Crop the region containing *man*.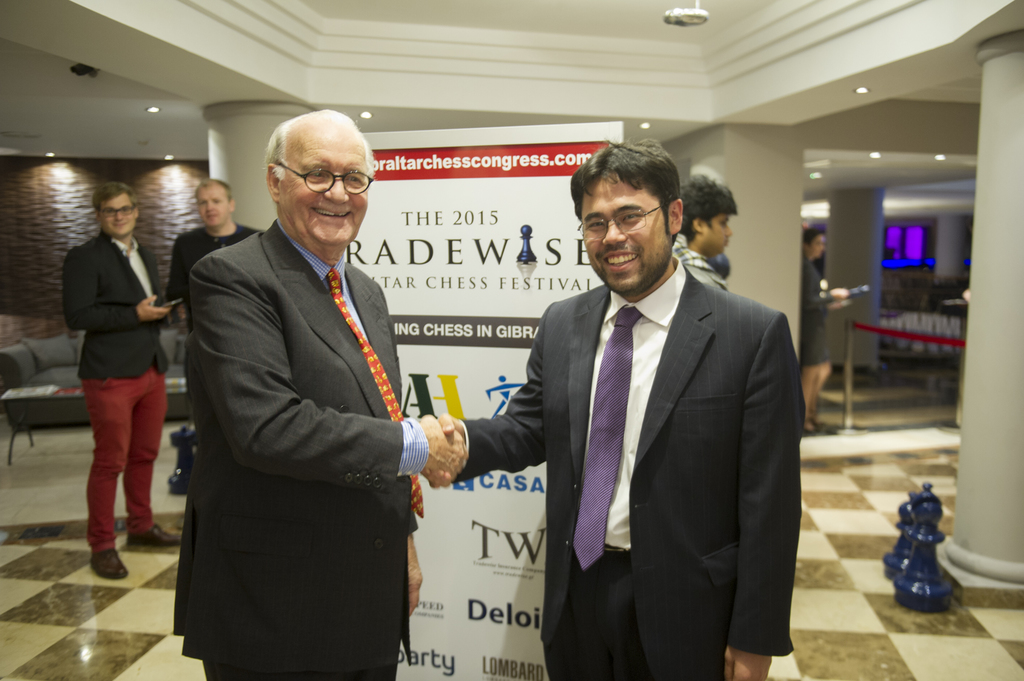
Crop region: box(168, 109, 467, 677).
